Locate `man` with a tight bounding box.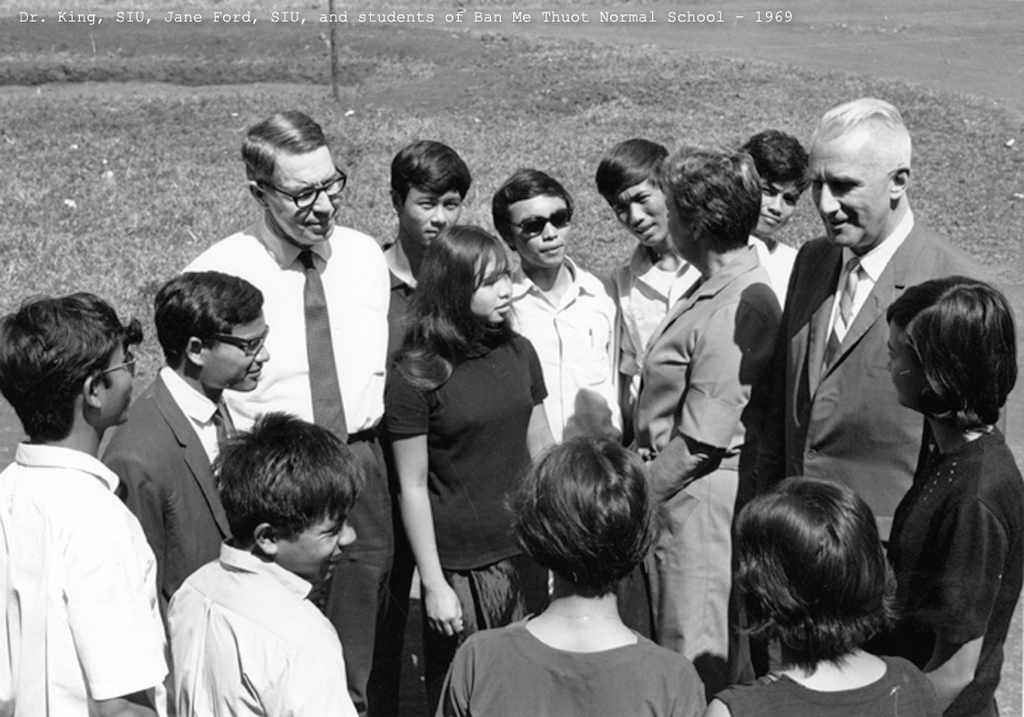
{"left": 176, "top": 108, "right": 394, "bottom": 716}.
